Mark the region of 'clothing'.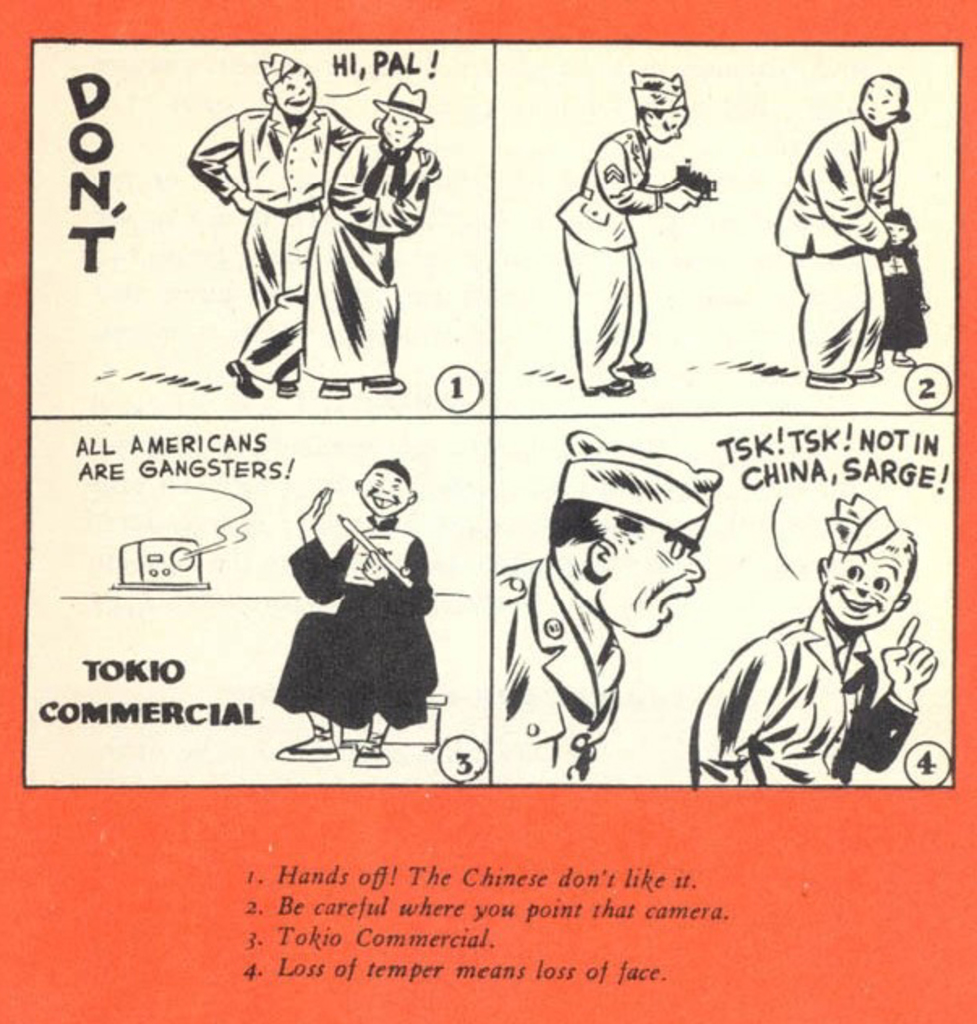
Region: l=768, t=113, r=896, b=368.
